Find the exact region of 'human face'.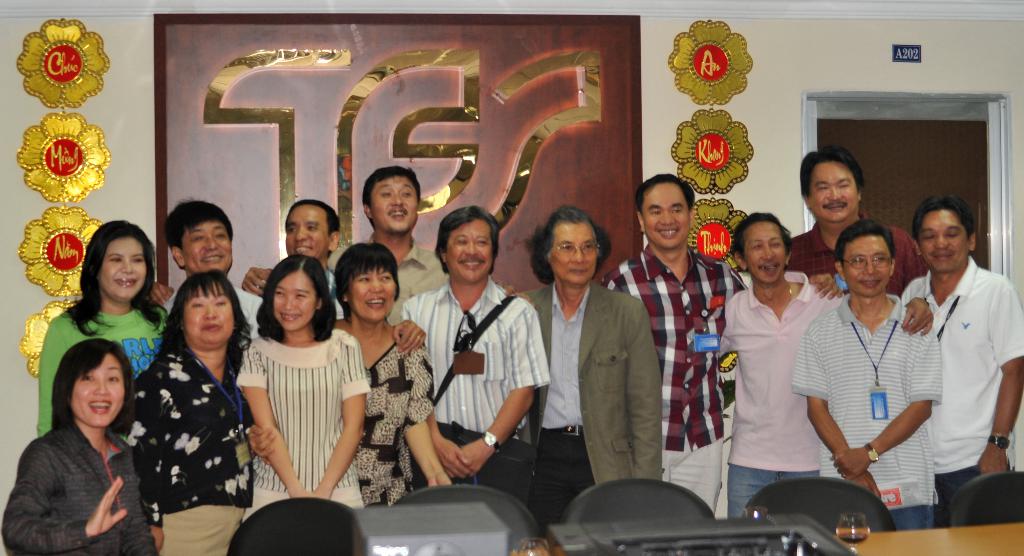
Exact region: 373 176 418 240.
